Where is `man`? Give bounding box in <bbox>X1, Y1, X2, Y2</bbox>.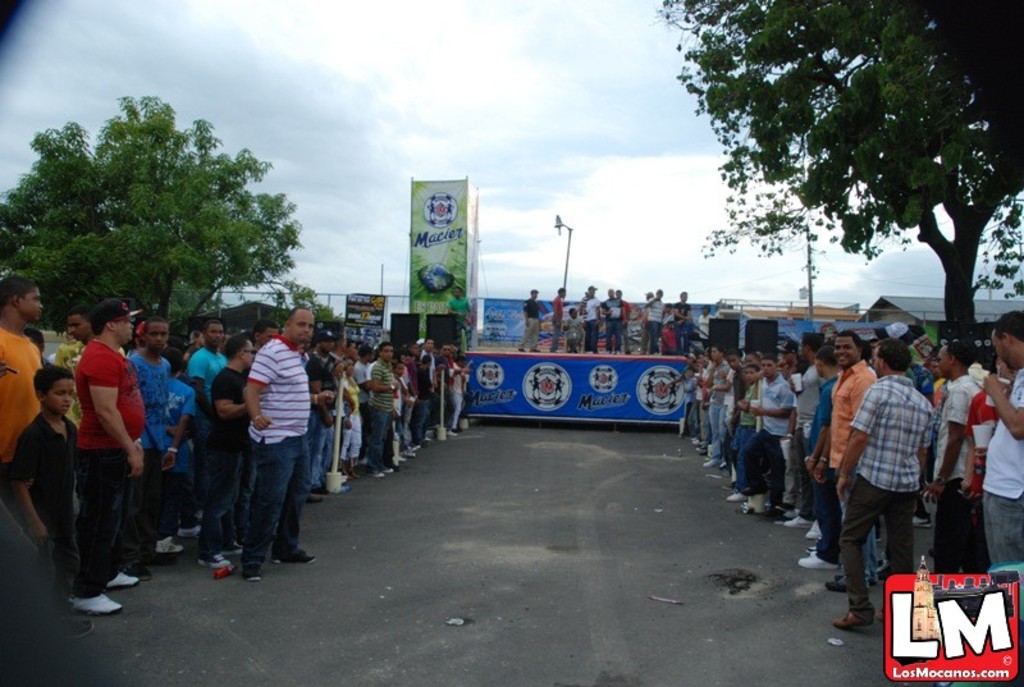
<bbox>599, 283, 626, 353</bbox>.
